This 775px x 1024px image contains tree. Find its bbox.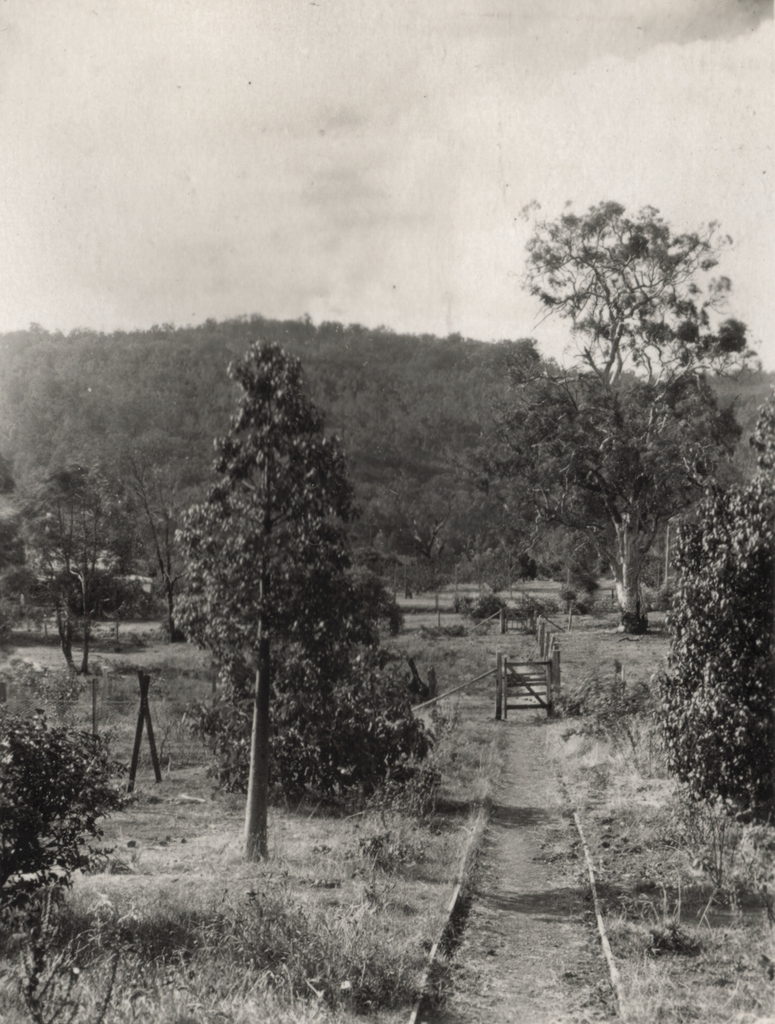
[10, 450, 152, 678].
